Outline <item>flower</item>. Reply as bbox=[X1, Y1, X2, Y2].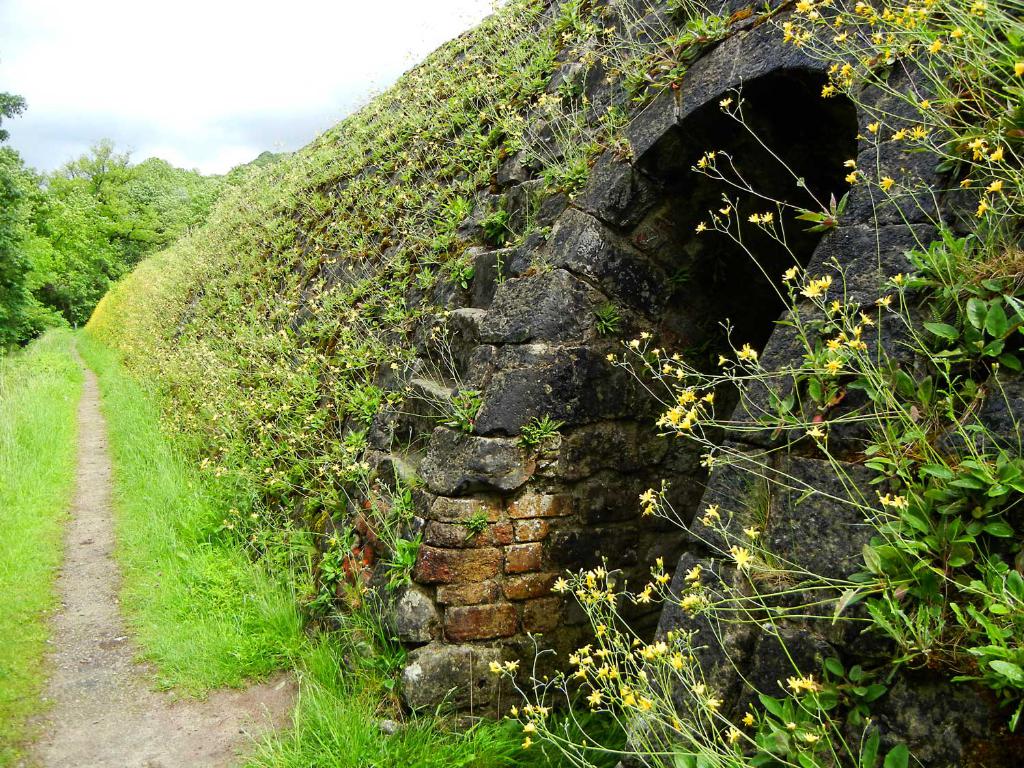
bbox=[872, 496, 915, 511].
